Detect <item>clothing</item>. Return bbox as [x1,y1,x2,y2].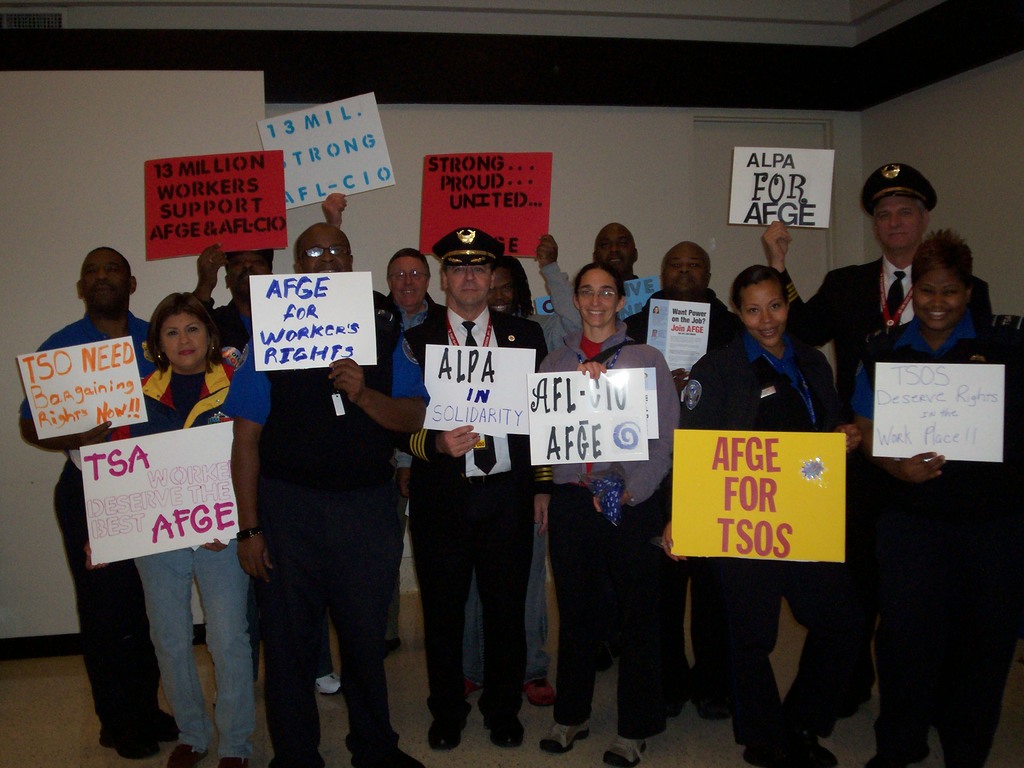
[552,478,671,739].
